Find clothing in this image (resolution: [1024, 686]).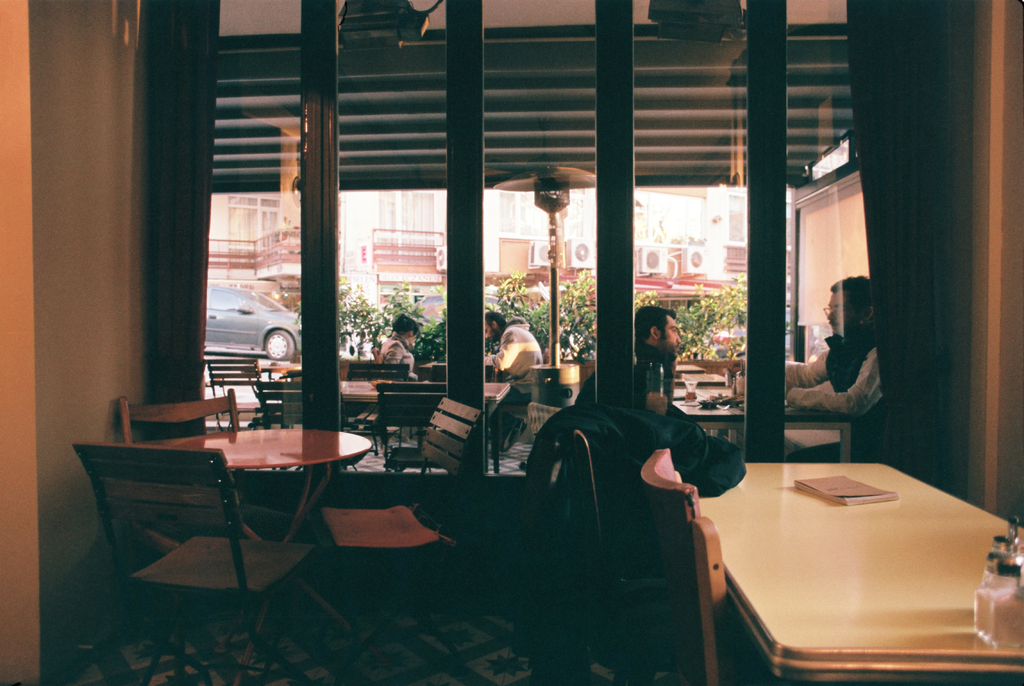
box=[378, 329, 423, 387].
